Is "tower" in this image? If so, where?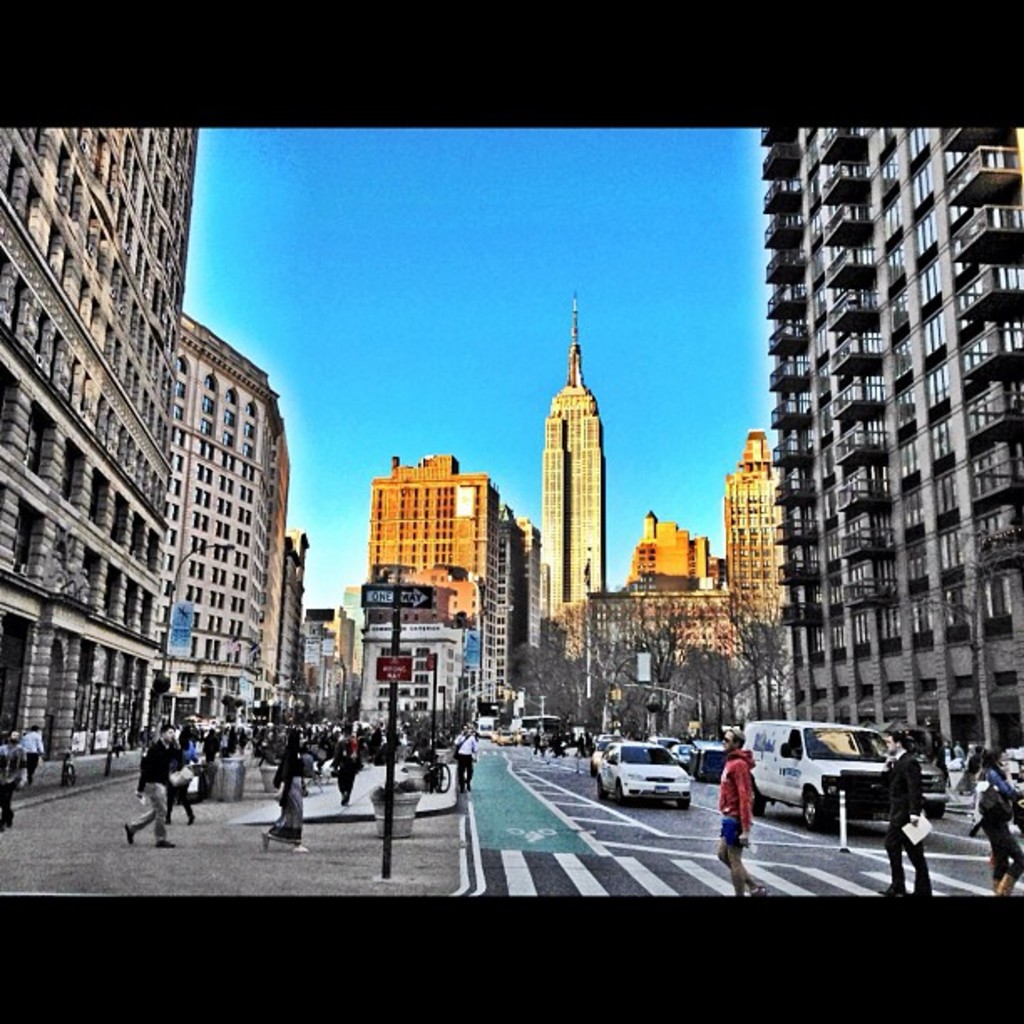
Yes, at [475,517,515,704].
